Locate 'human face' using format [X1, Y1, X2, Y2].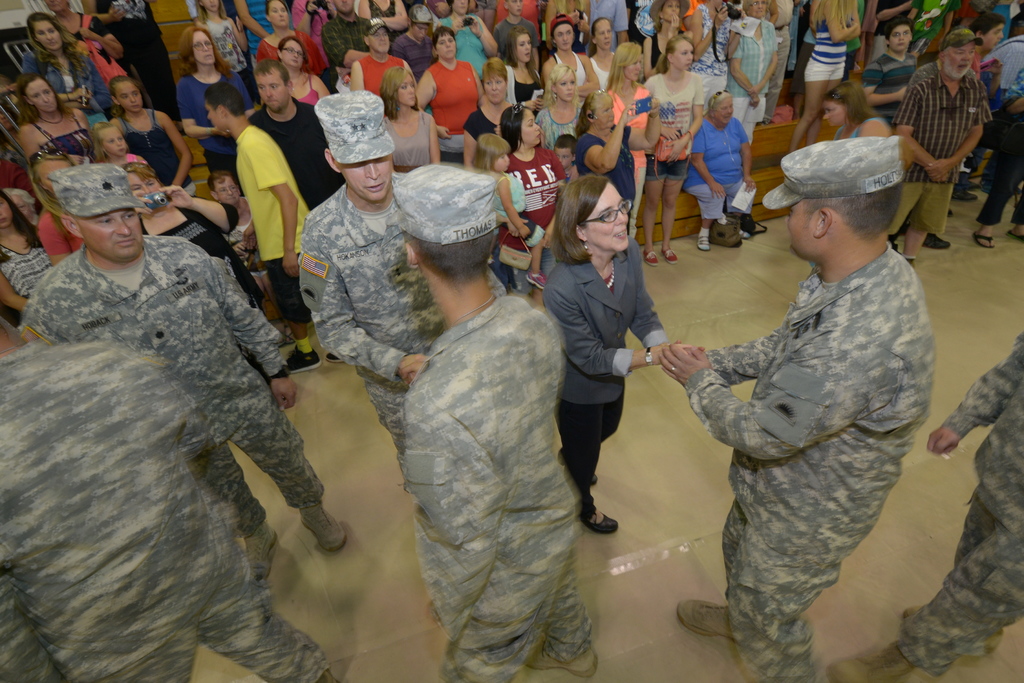
[783, 197, 815, 259].
